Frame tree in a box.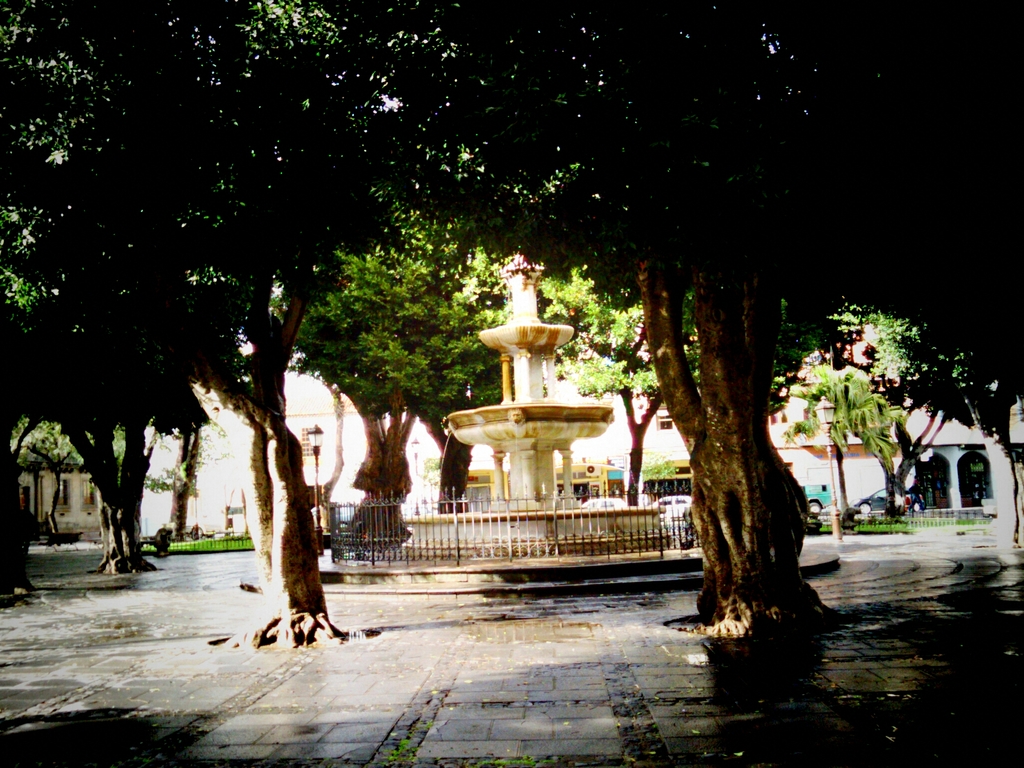
[left=544, top=271, right=723, bottom=490].
